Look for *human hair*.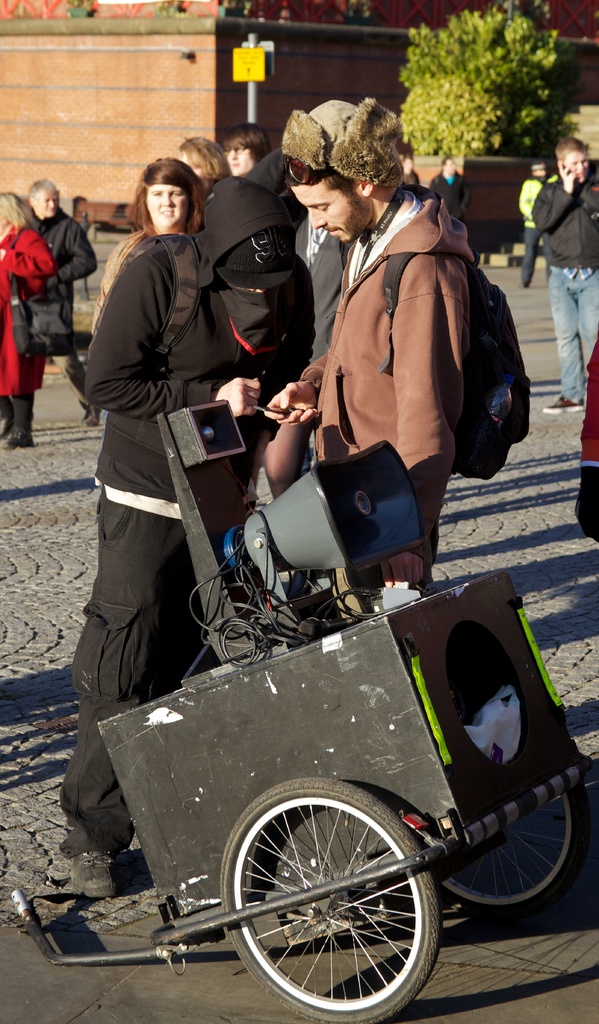
Found: x1=285 y1=153 x2=363 y2=211.
